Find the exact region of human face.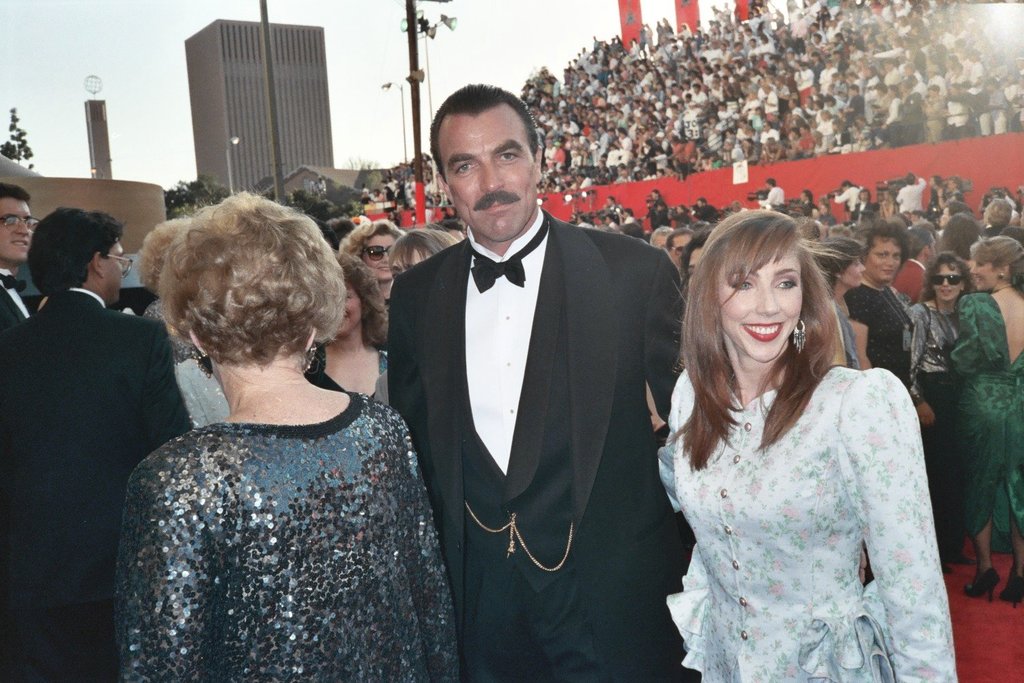
Exact region: select_region(870, 236, 900, 285).
